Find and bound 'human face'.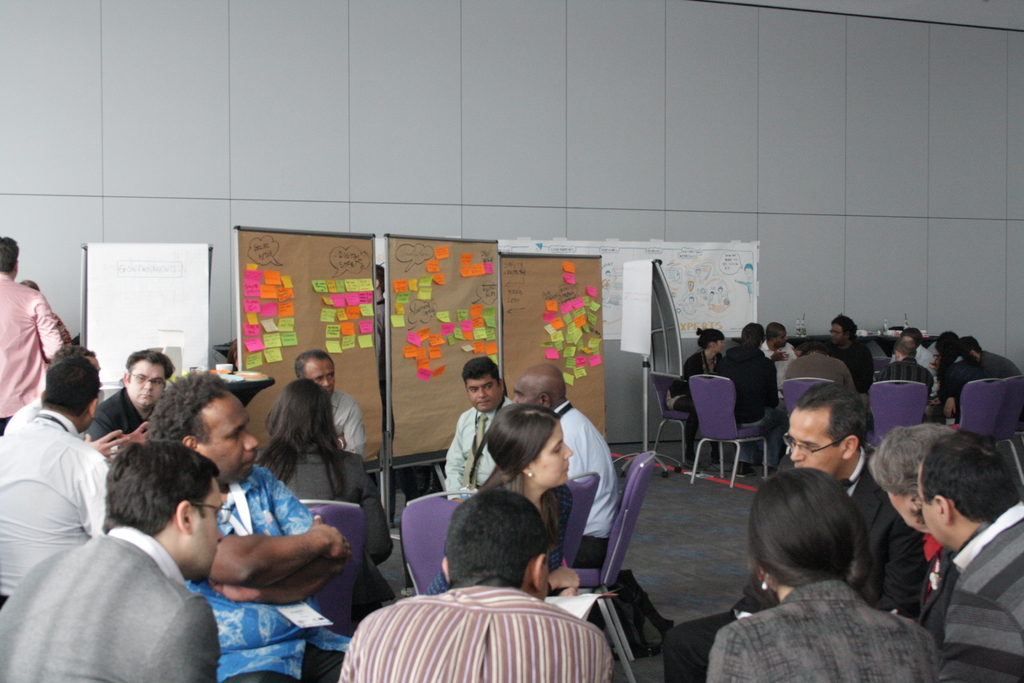
Bound: locate(919, 477, 954, 550).
